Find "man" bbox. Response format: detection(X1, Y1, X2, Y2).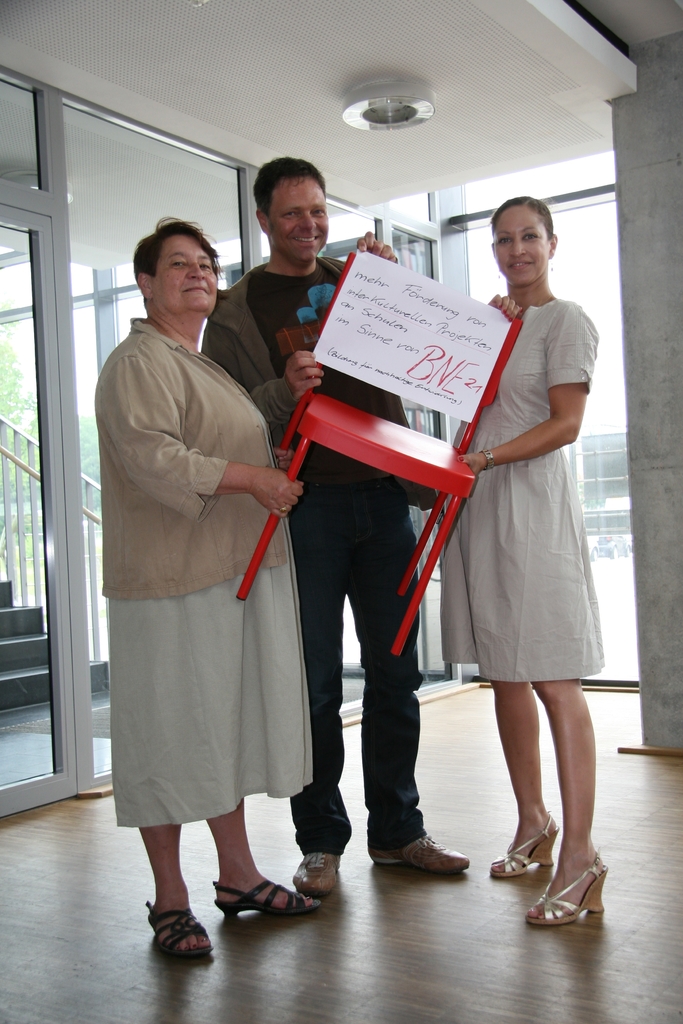
detection(196, 157, 477, 902).
